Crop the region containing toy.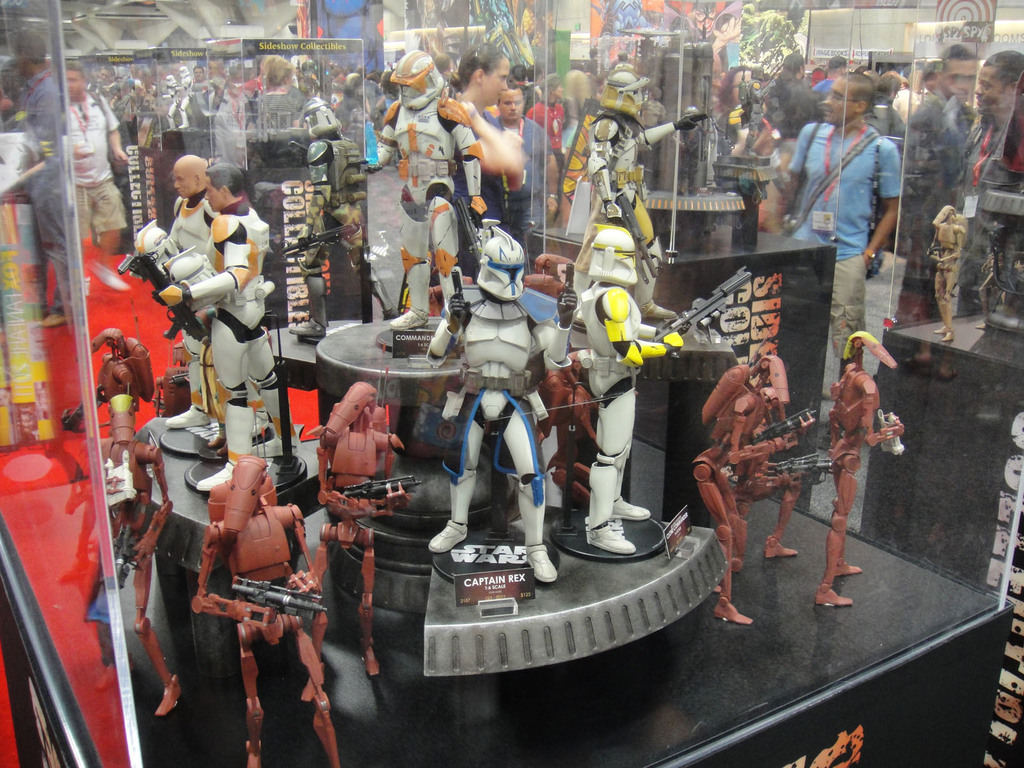
Crop region: (82,392,184,717).
